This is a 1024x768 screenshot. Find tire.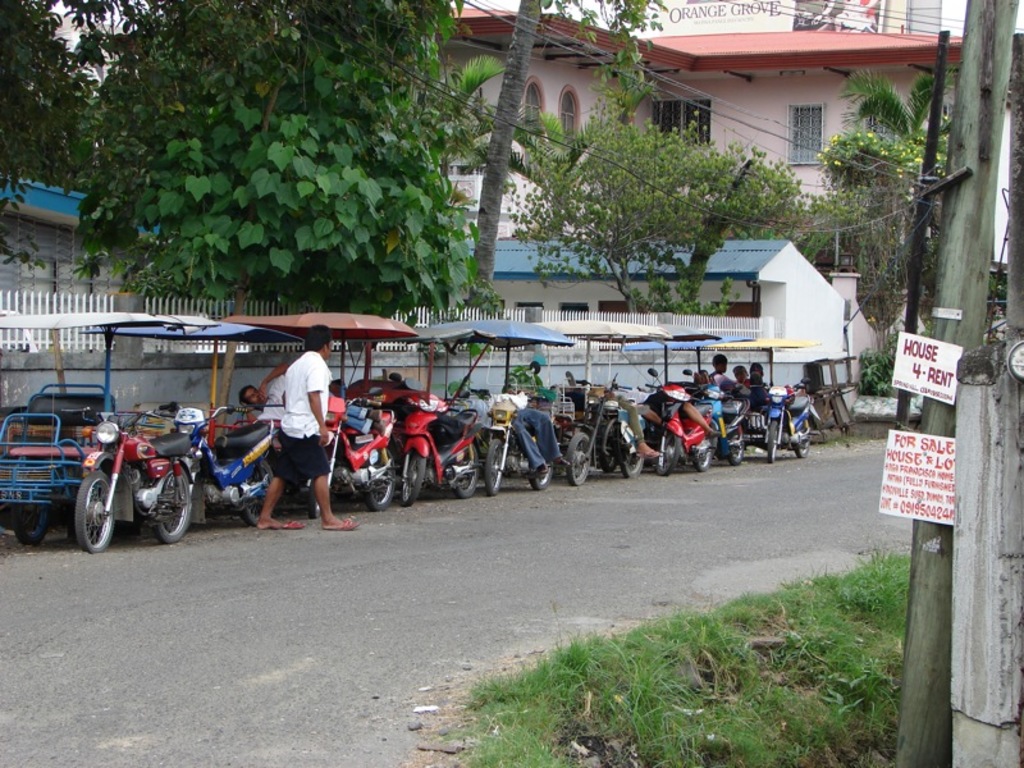
Bounding box: box=[625, 448, 643, 476].
